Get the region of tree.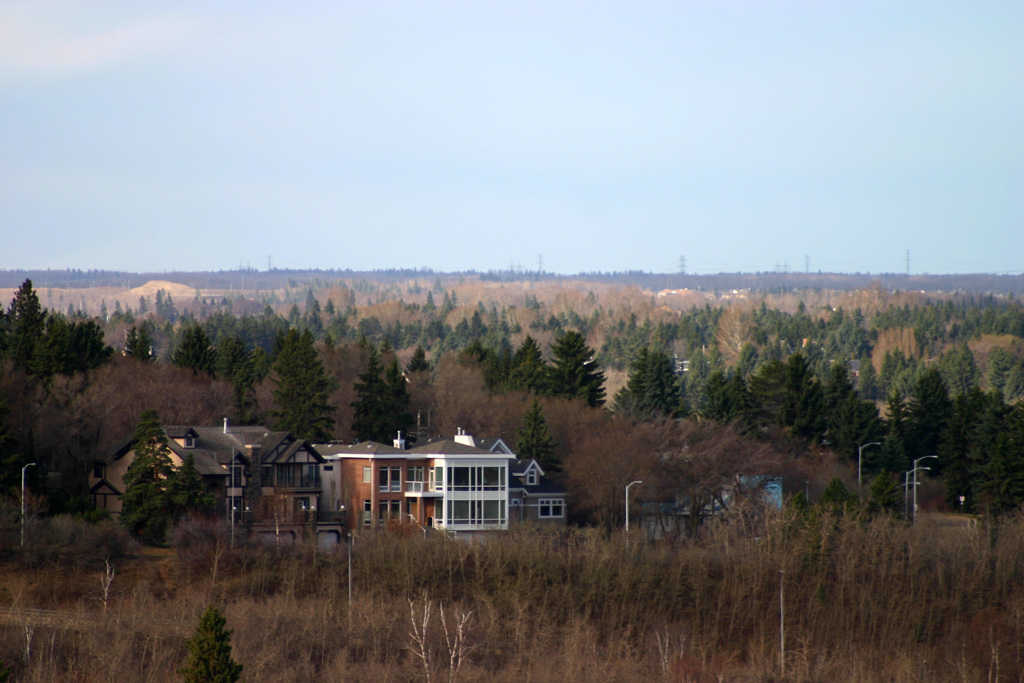
rect(382, 360, 414, 446).
